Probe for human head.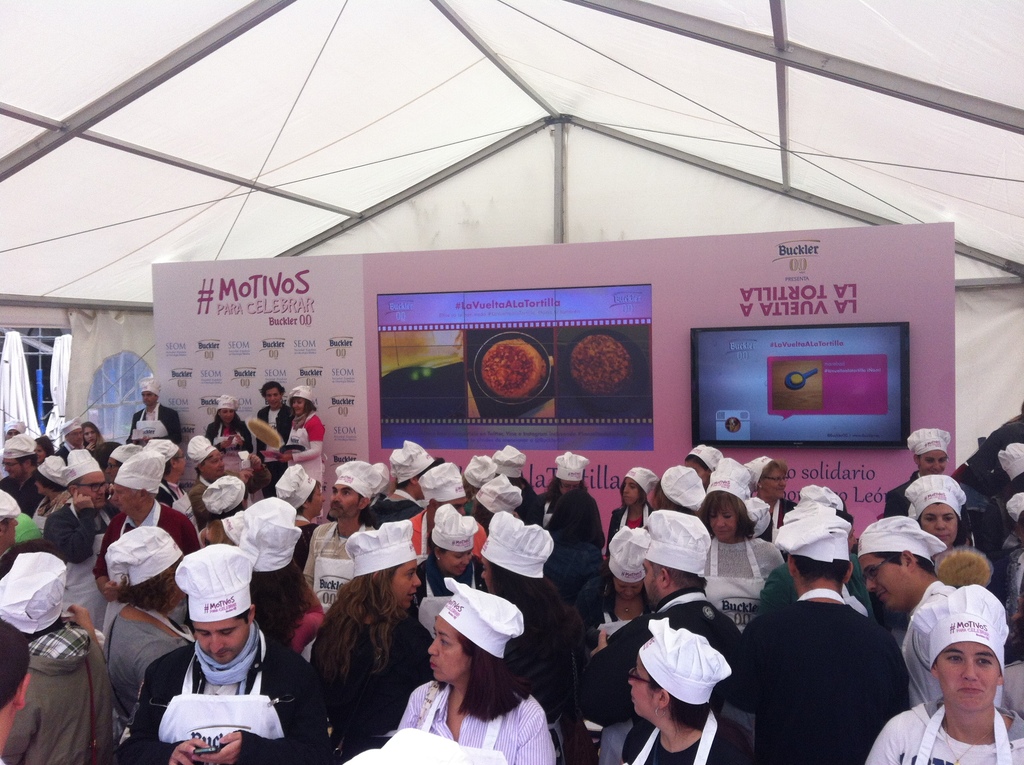
Probe result: 650,469,707,518.
